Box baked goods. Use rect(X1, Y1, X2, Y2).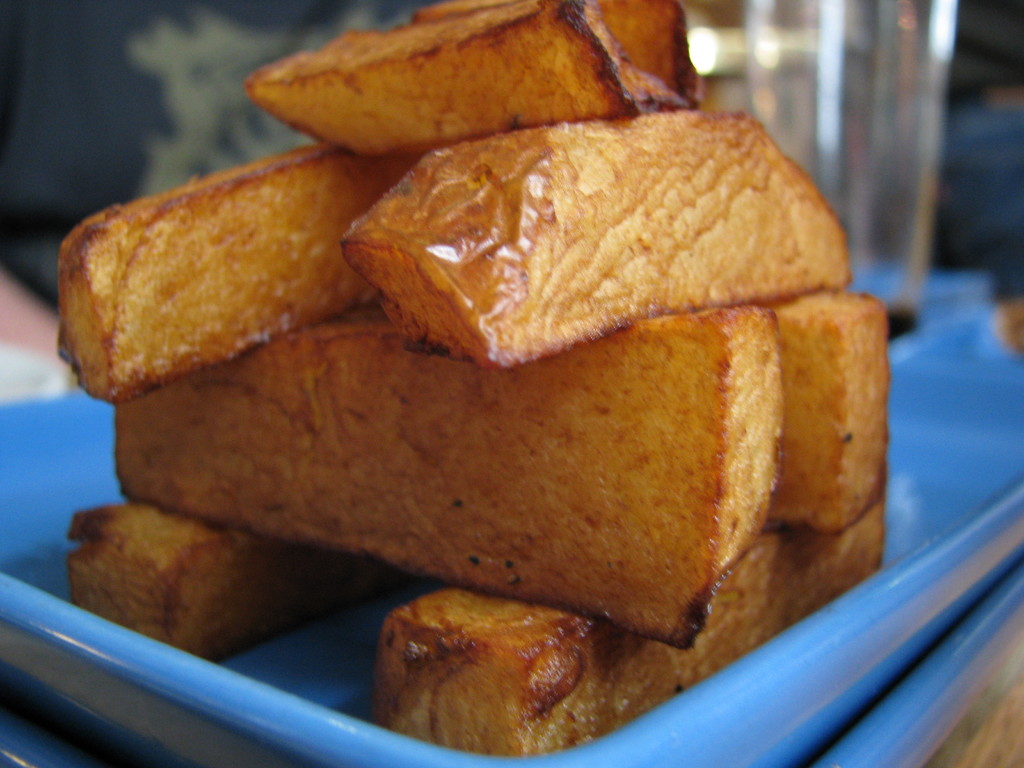
rect(344, 109, 858, 383).
